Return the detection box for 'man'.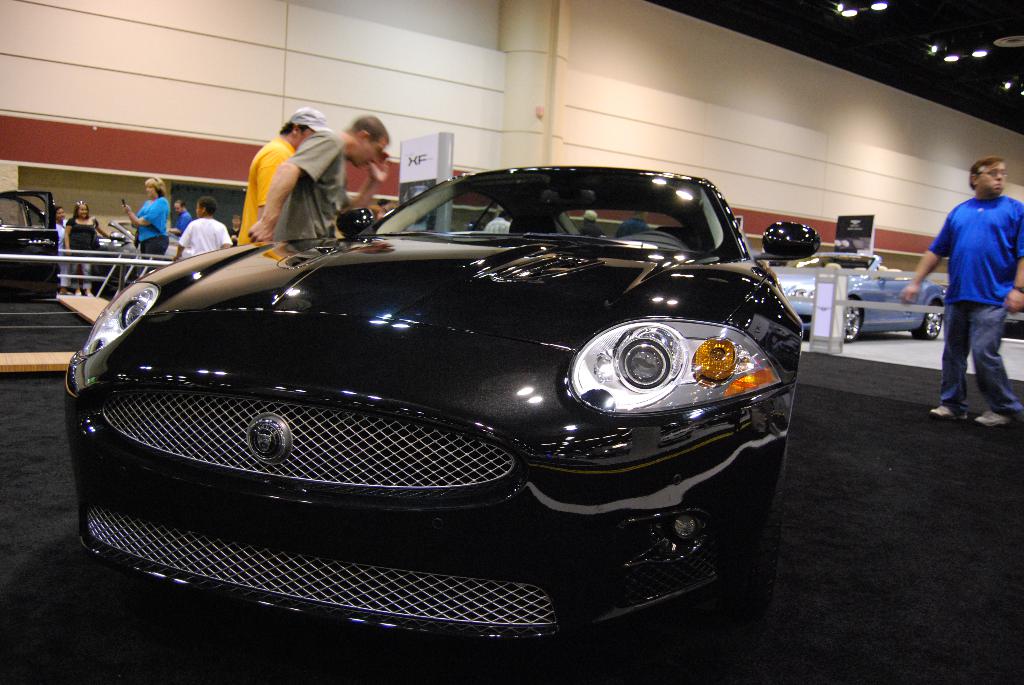
x1=891 y1=159 x2=1023 y2=432.
